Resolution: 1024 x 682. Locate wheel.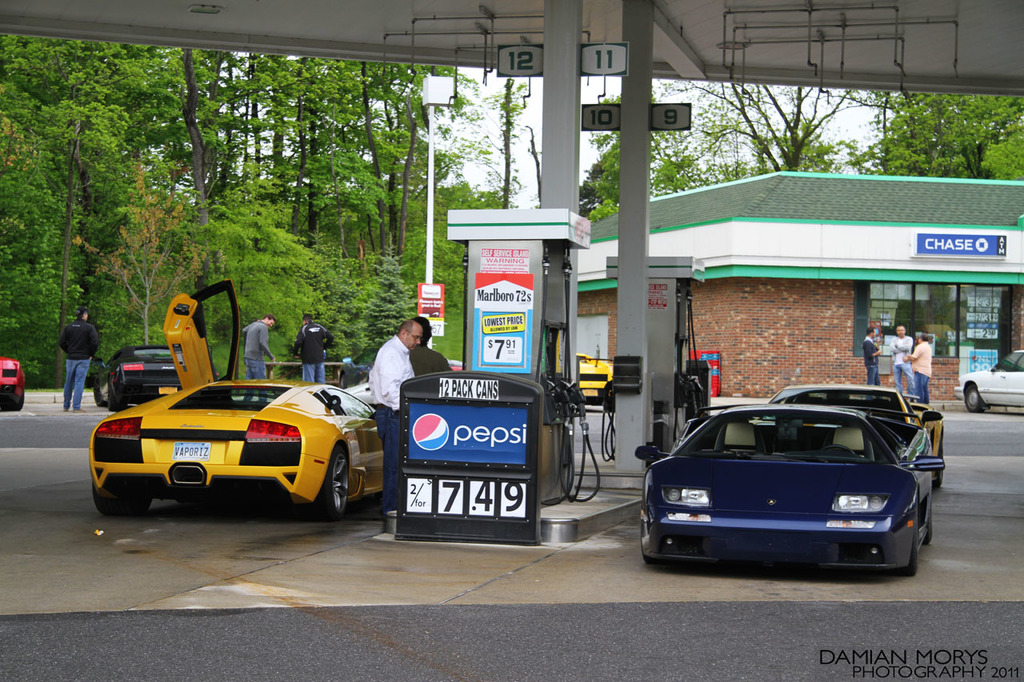
889, 512, 922, 576.
